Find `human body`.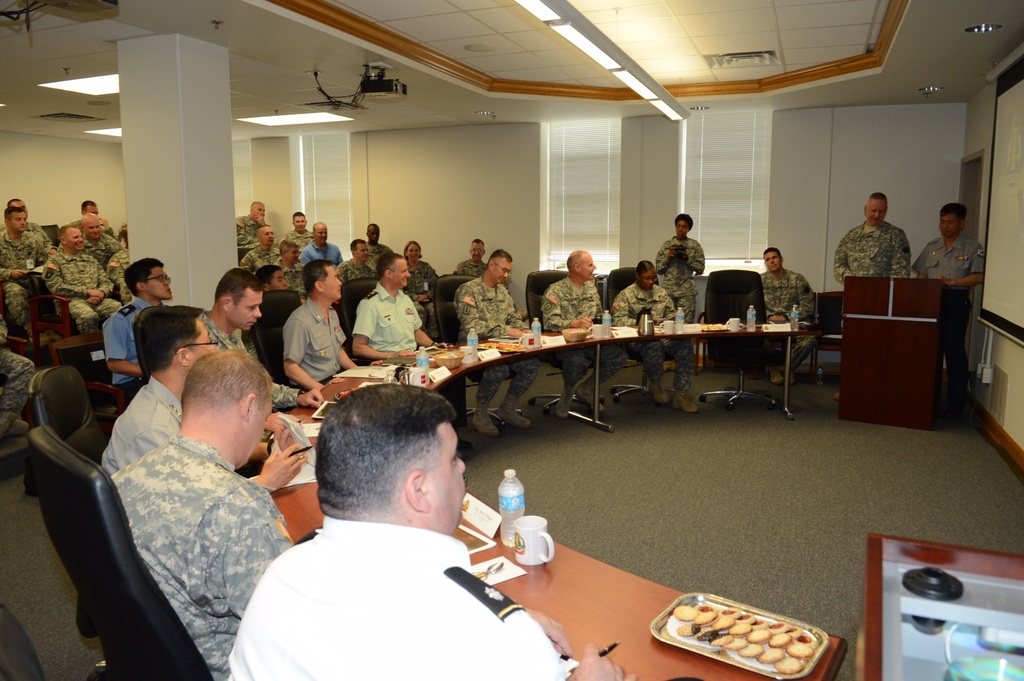
BBox(460, 234, 483, 276).
